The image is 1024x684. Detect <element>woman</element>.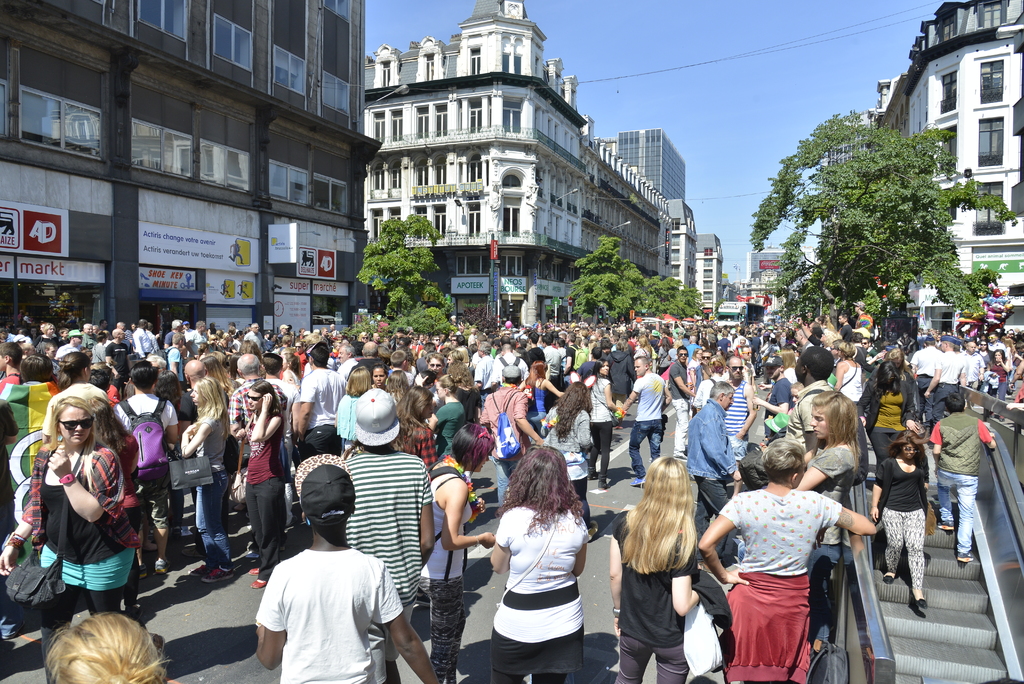
Detection: {"x1": 851, "y1": 359, "x2": 919, "y2": 471}.
